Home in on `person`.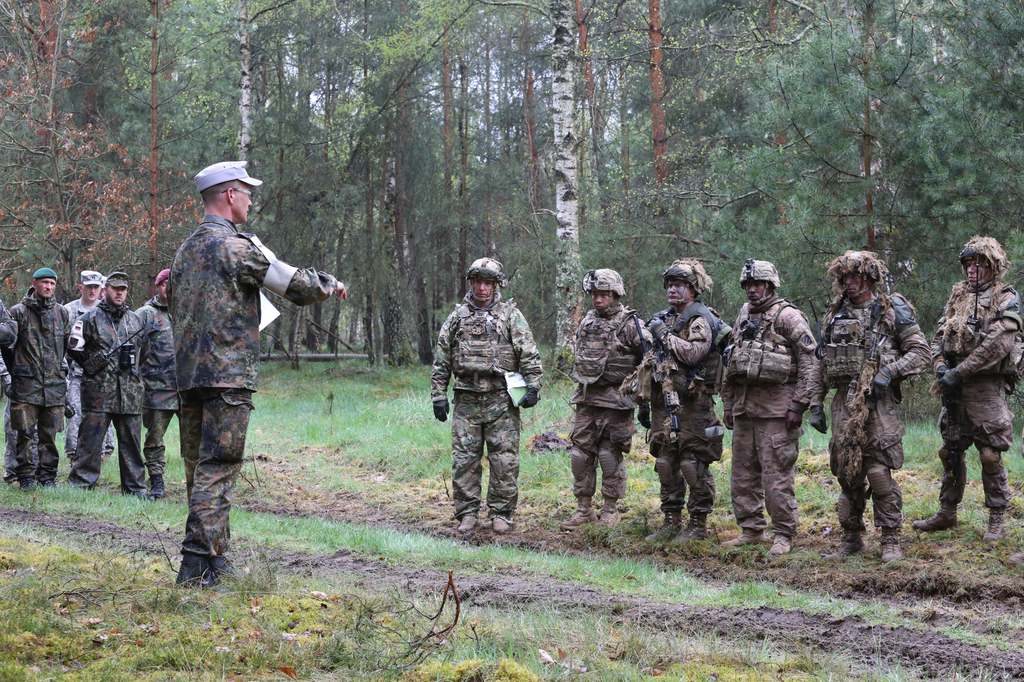
Homed in at pyautogui.locateOnScreen(801, 251, 932, 566).
